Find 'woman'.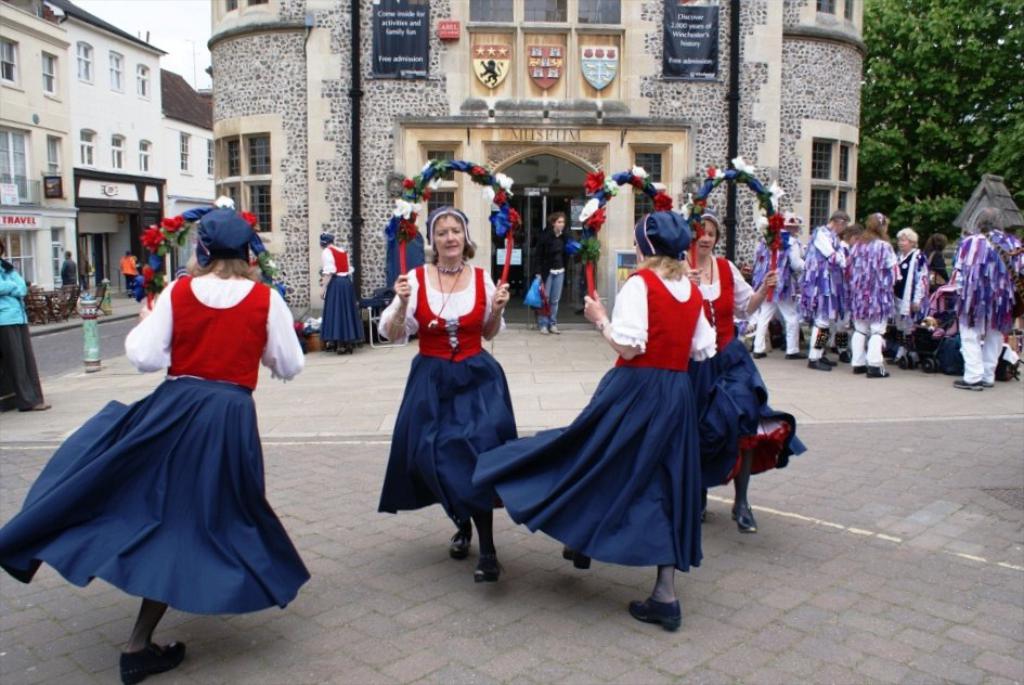
(878, 224, 934, 359).
